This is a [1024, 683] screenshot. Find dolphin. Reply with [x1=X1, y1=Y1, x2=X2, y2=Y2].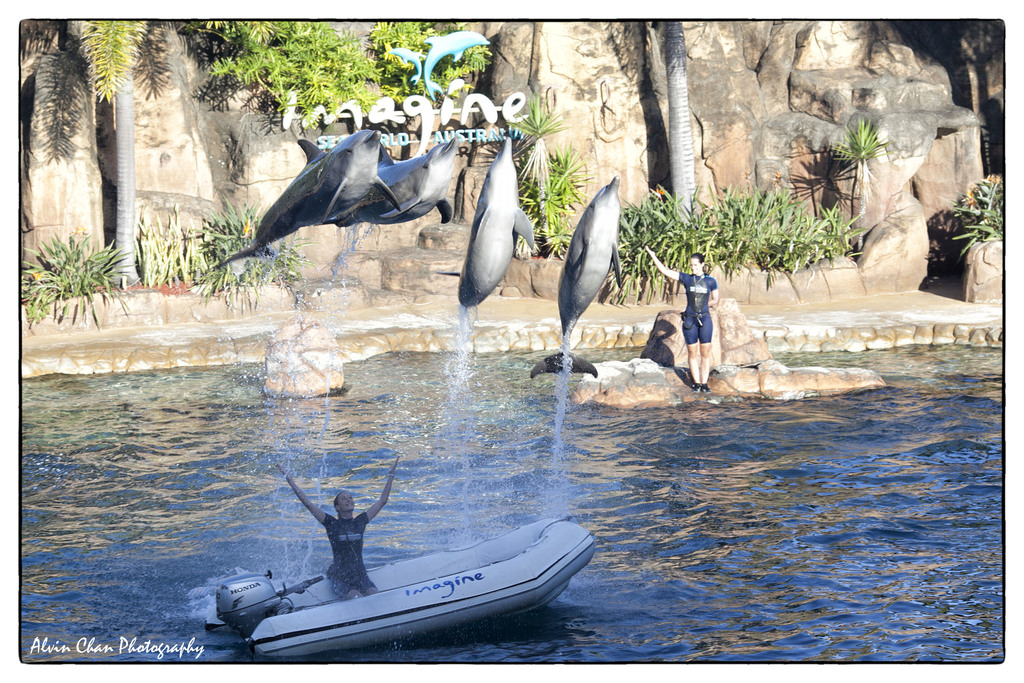
[x1=386, y1=44, x2=422, y2=86].
